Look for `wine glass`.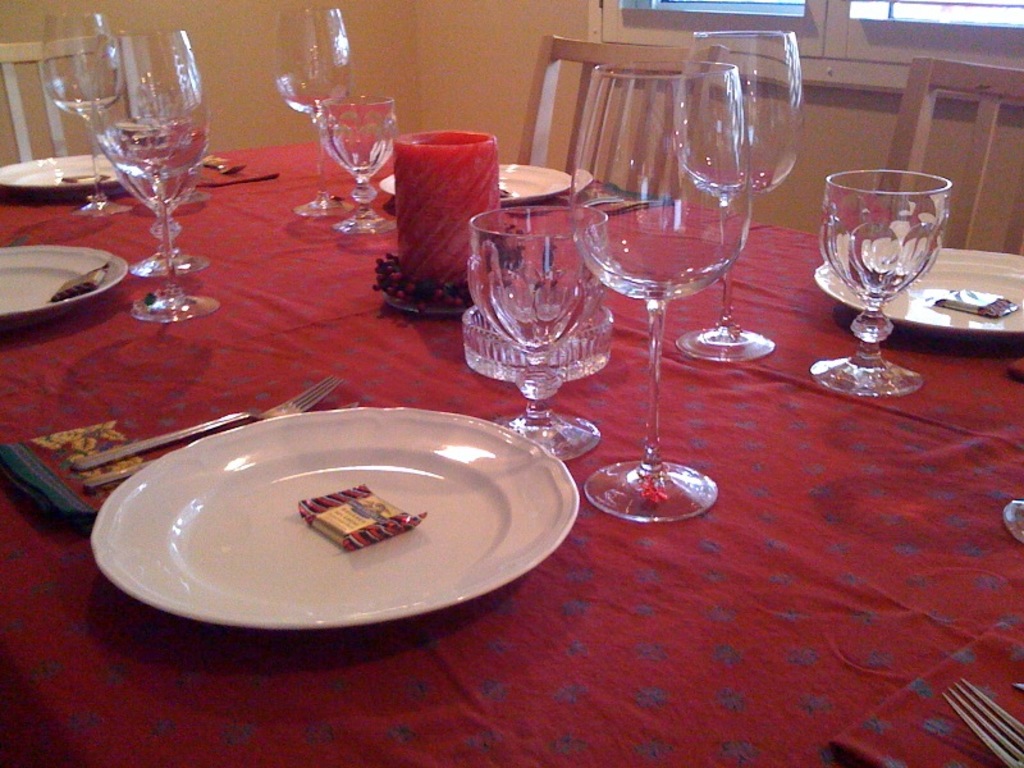
Found: locate(125, 27, 214, 323).
